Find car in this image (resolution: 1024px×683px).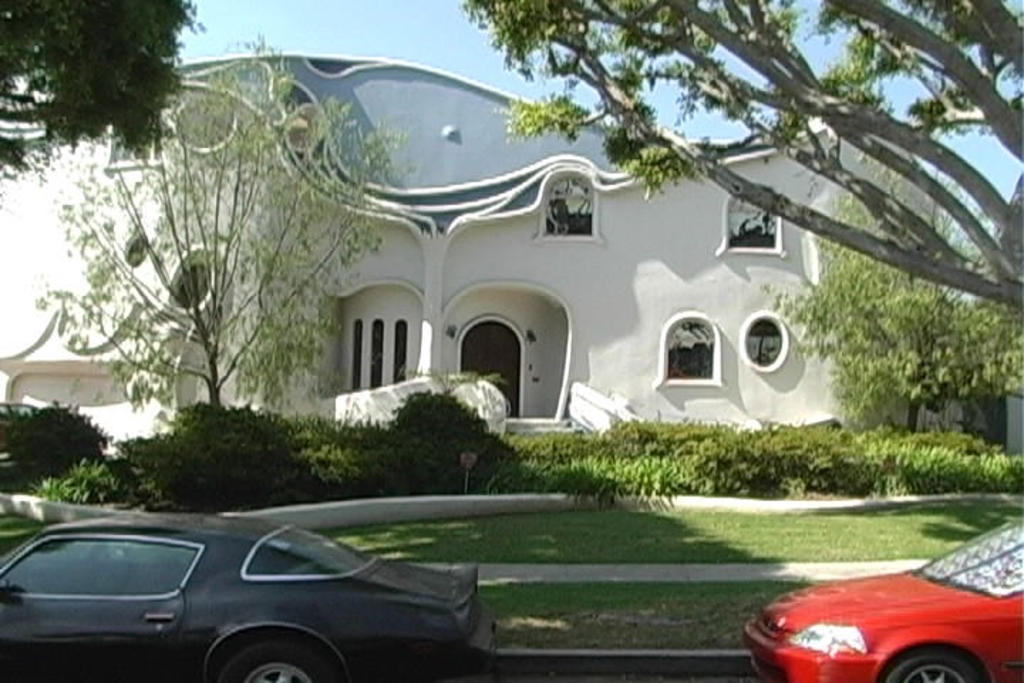
select_region(0, 509, 482, 680).
